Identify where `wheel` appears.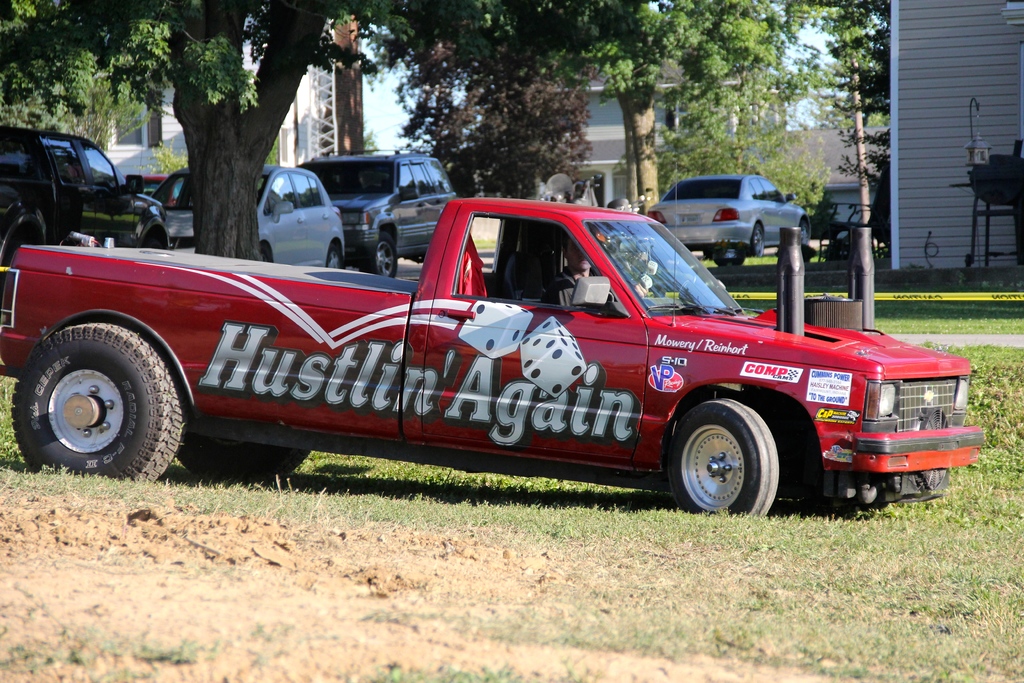
Appears at [left=250, top=249, right=268, bottom=262].
